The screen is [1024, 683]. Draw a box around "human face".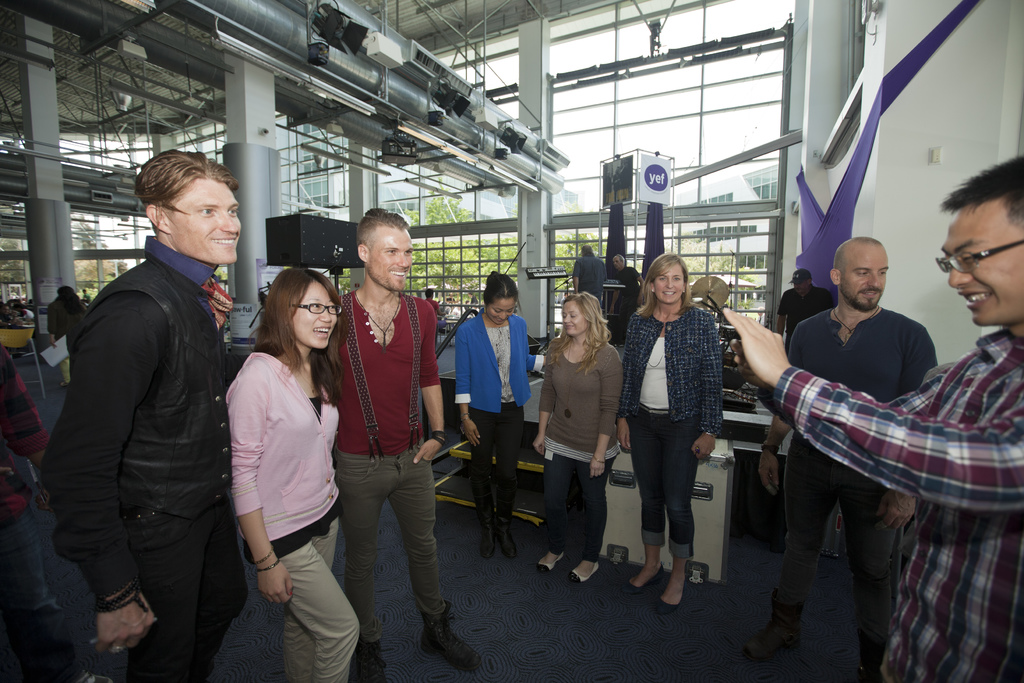
rect(289, 281, 340, 353).
